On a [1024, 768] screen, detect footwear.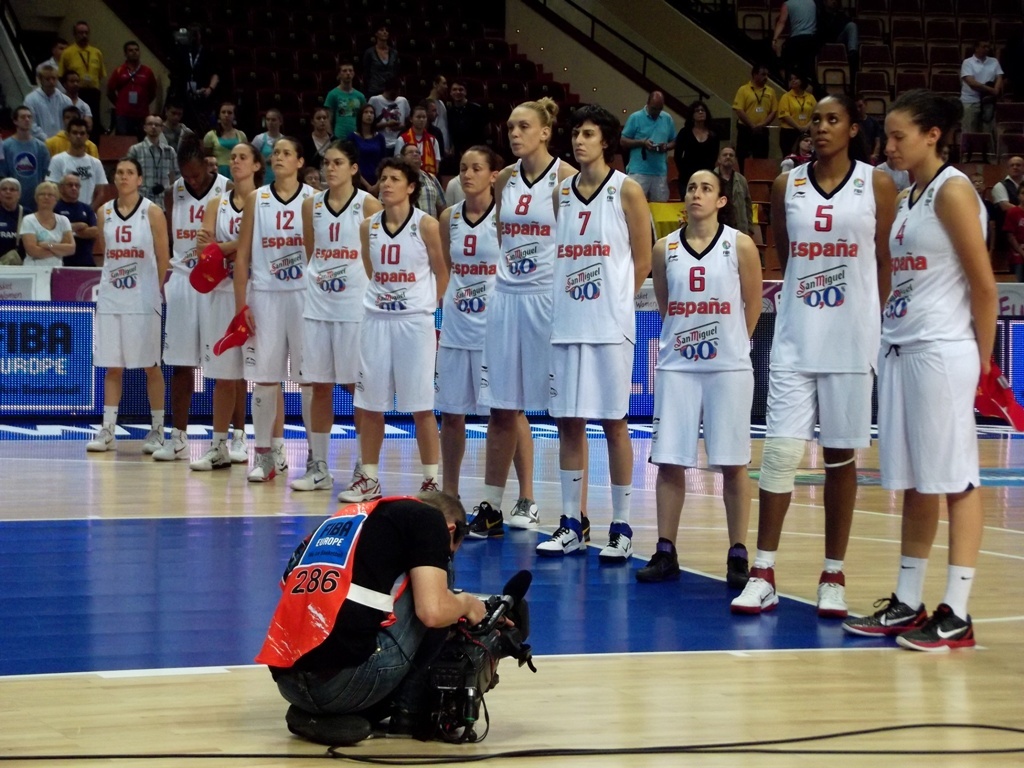
[x1=288, y1=465, x2=329, y2=494].
